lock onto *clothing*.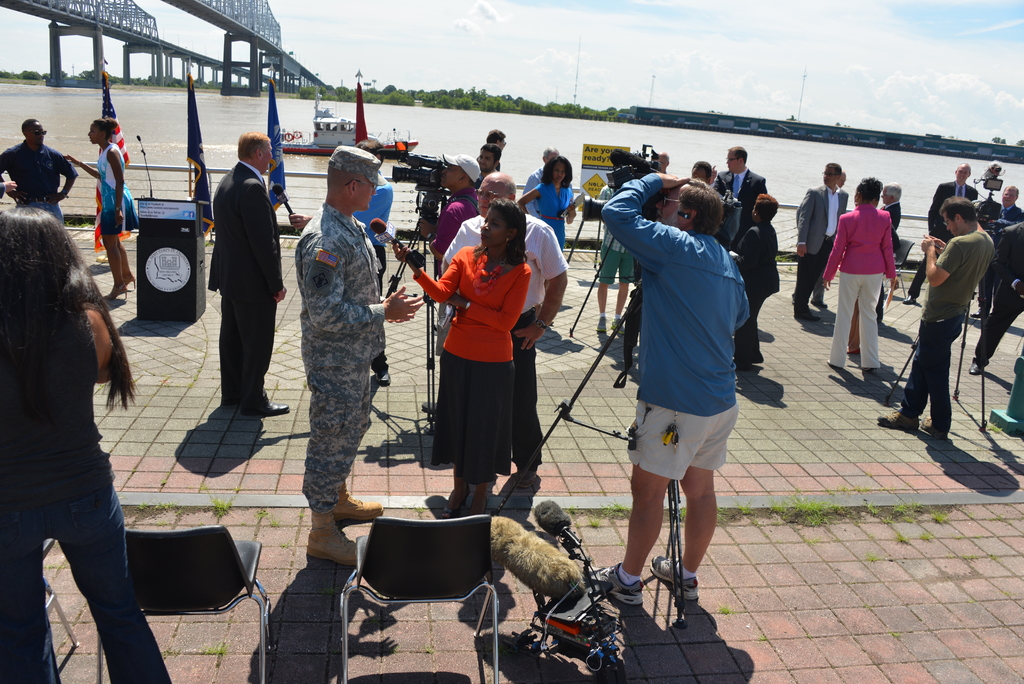
Locked: bbox(206, 156, 282, 414).
